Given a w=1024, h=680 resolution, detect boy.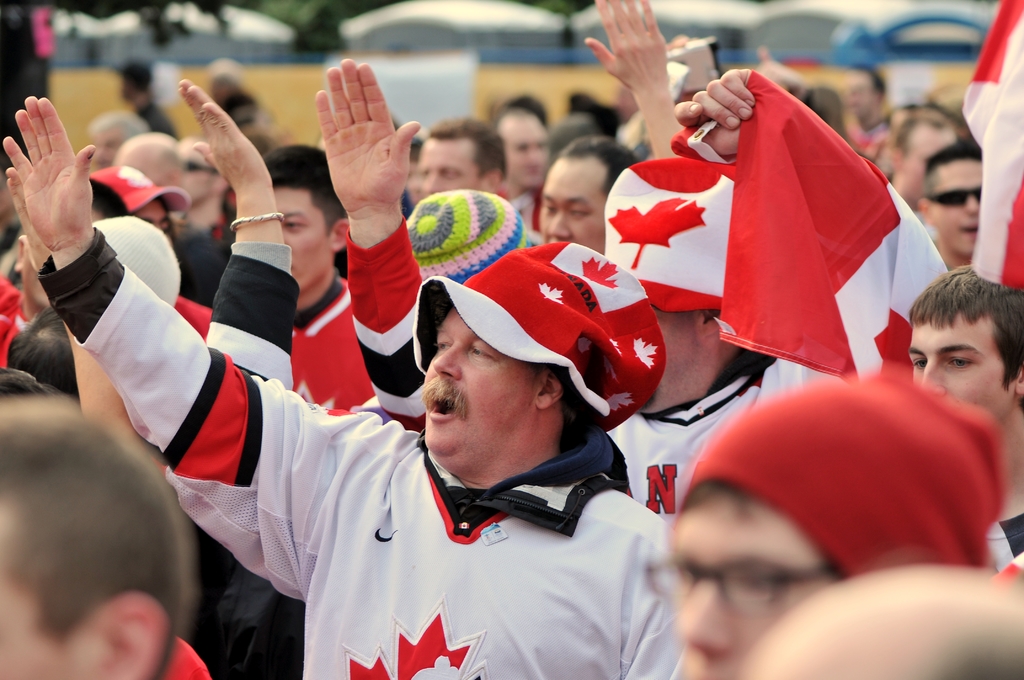
box(904, 255, 1023, 569).
